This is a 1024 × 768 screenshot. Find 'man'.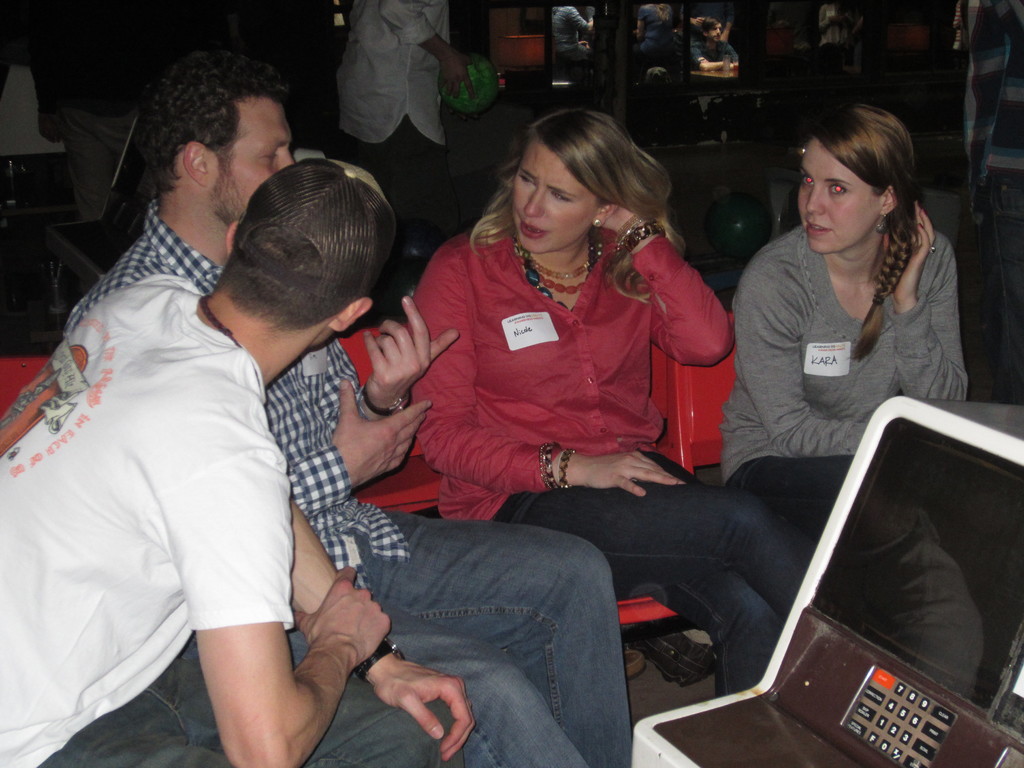
Bounding box: select_region(687, 21, 740, 68).
